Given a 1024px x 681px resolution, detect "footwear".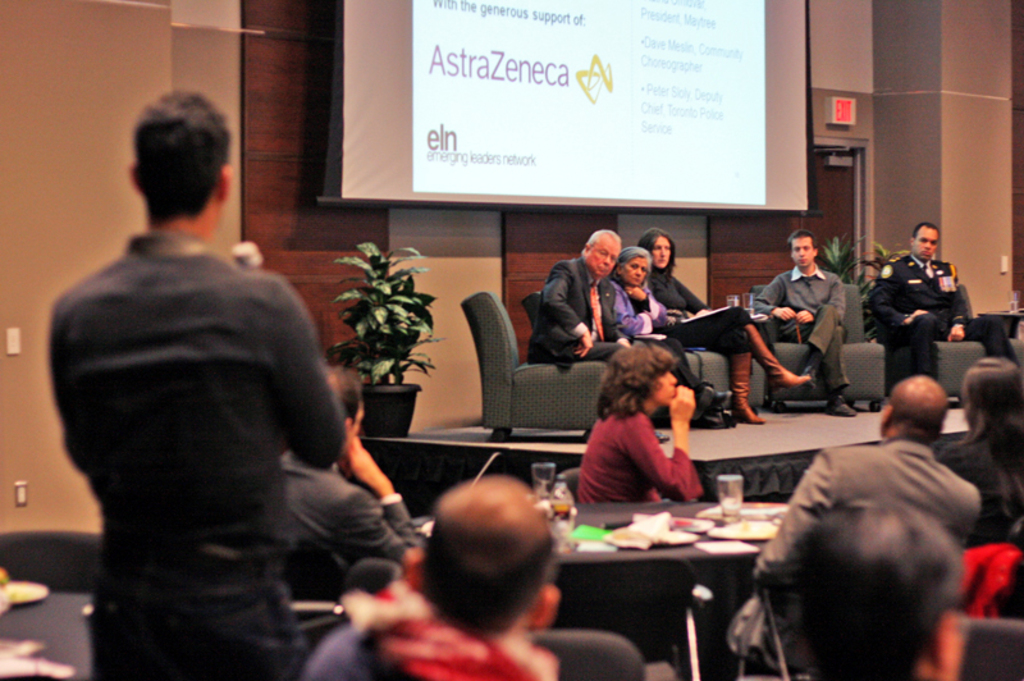
Rect(764, 397, 786, 412).
